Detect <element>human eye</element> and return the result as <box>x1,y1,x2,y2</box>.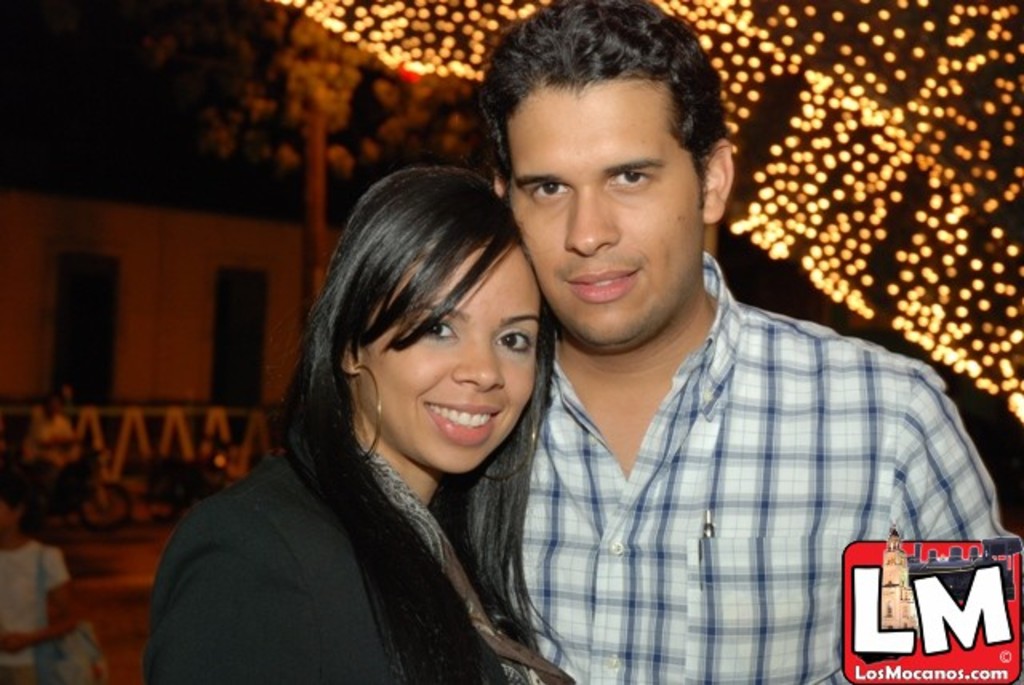
<box>413,315,466,346</box>.
